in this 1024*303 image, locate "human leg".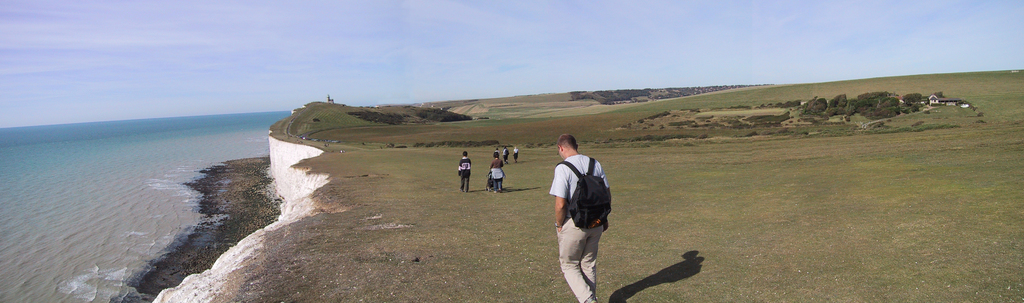
Bounding box: {"x1": 556, "y1": 221, "x2": 596, "y2": 302}.
